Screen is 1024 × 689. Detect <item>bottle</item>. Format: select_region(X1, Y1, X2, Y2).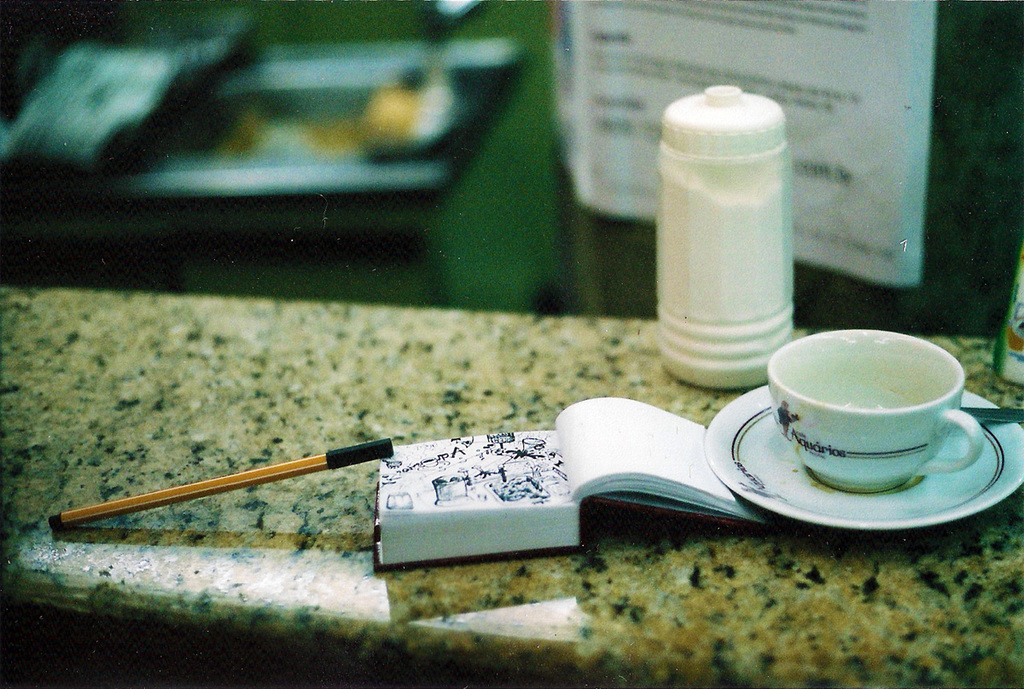
select_region(655, 83, 795, 391).
